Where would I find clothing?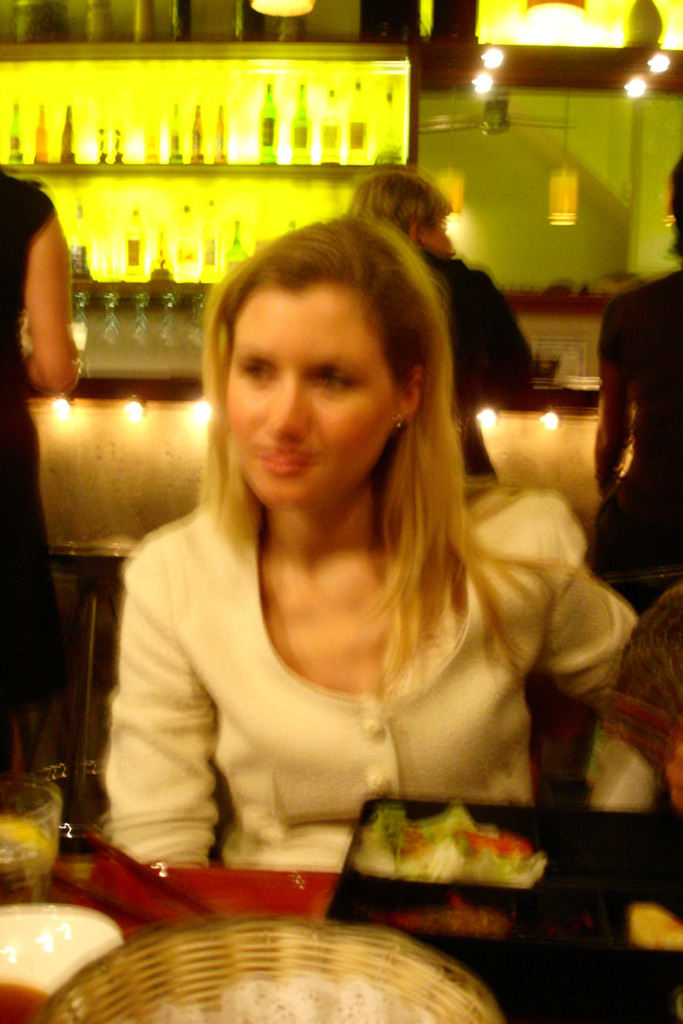
At locate(0, 158, 59, 484).
